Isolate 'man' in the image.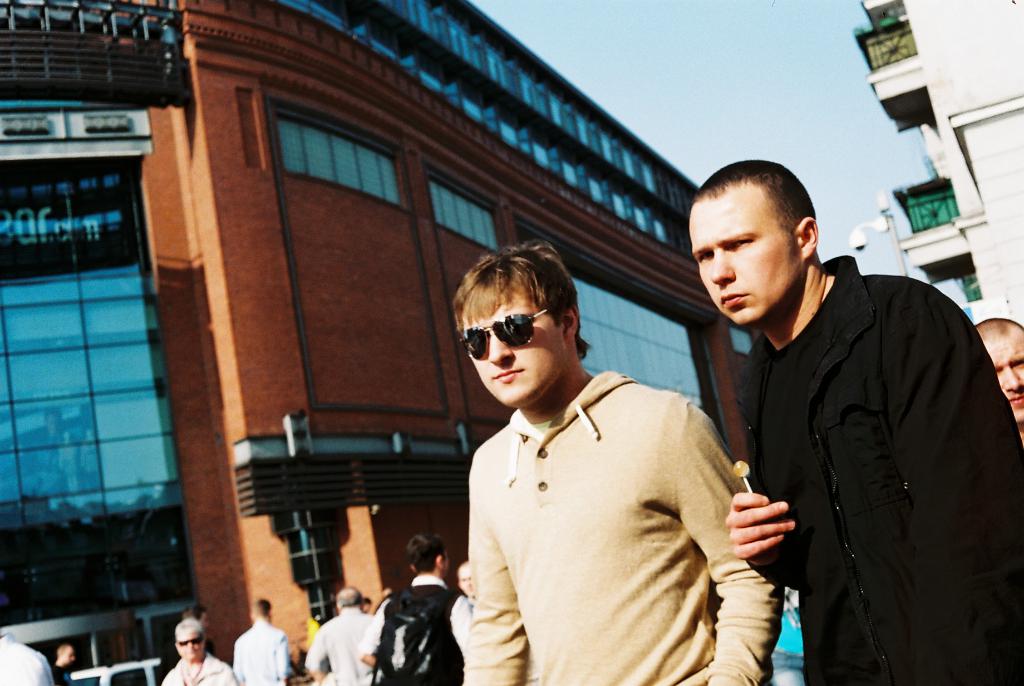
Isolated region: x1=49, y1=642, x2=80, y2=682.
